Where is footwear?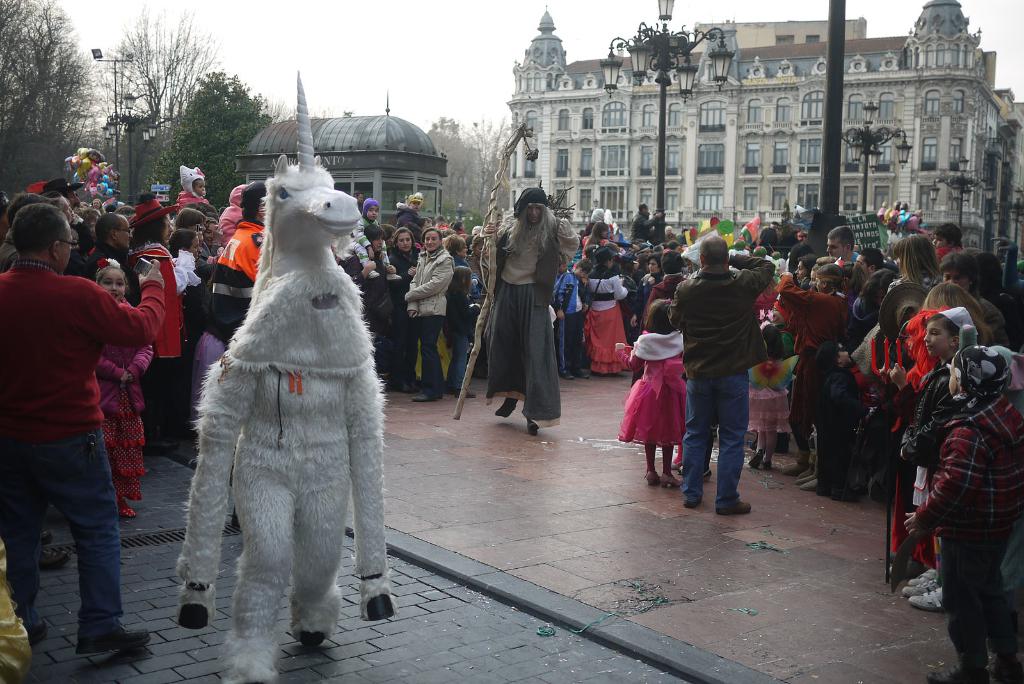
<bbox>451, 385, 476, 397</bbox>.
